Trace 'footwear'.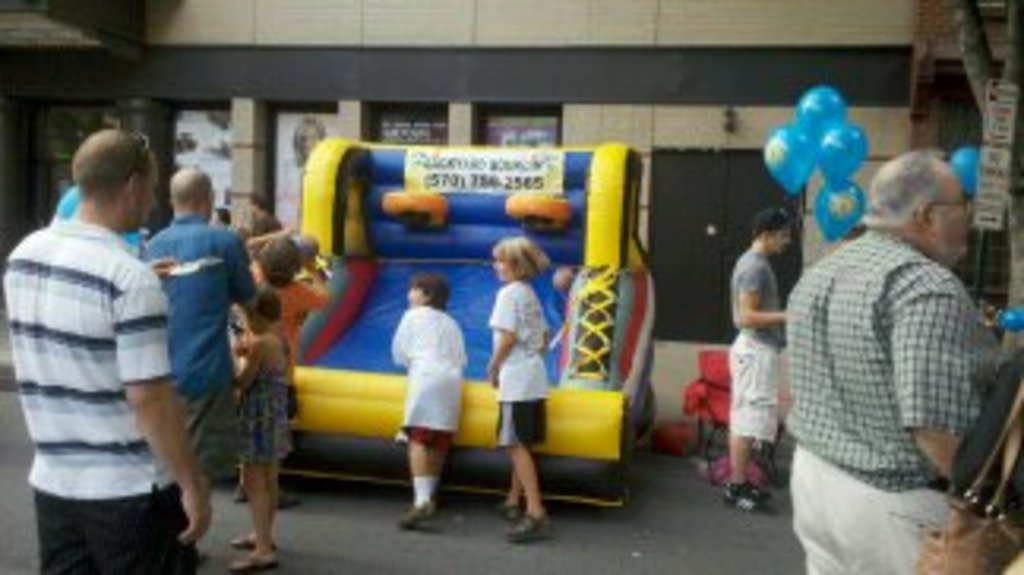
Traced to <bbox>237, 487, 250, 502</bbox>.
